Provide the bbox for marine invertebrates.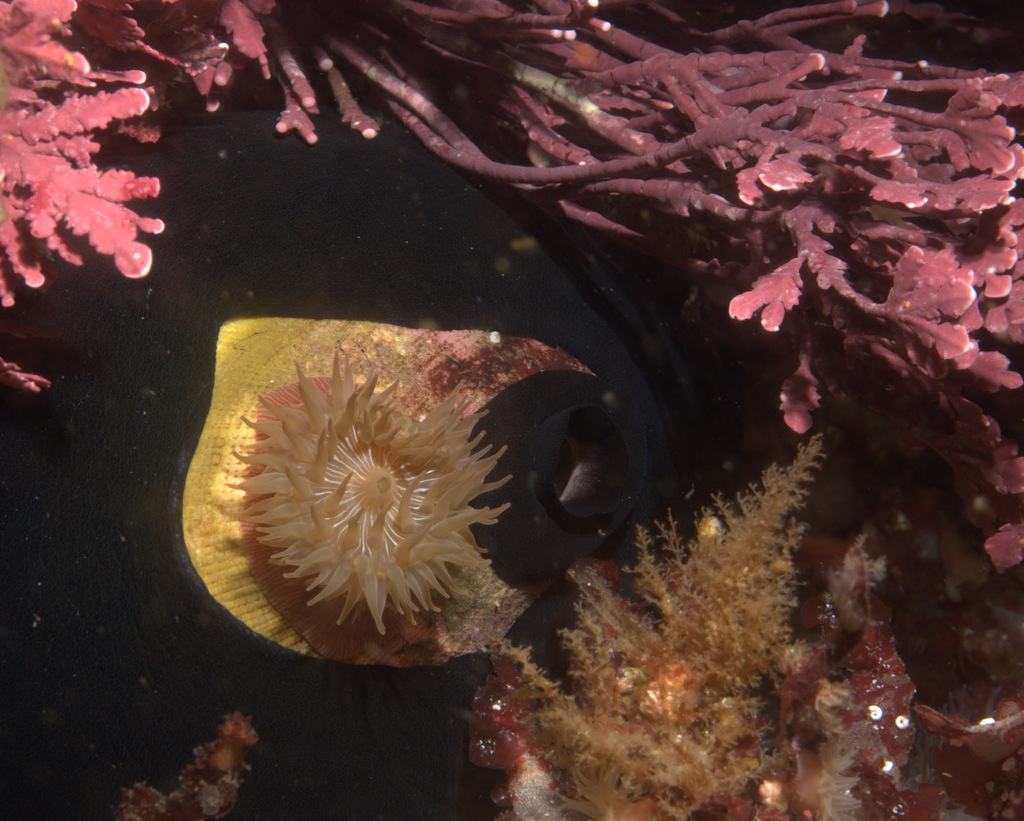
box(172, 296, 537, 707).
